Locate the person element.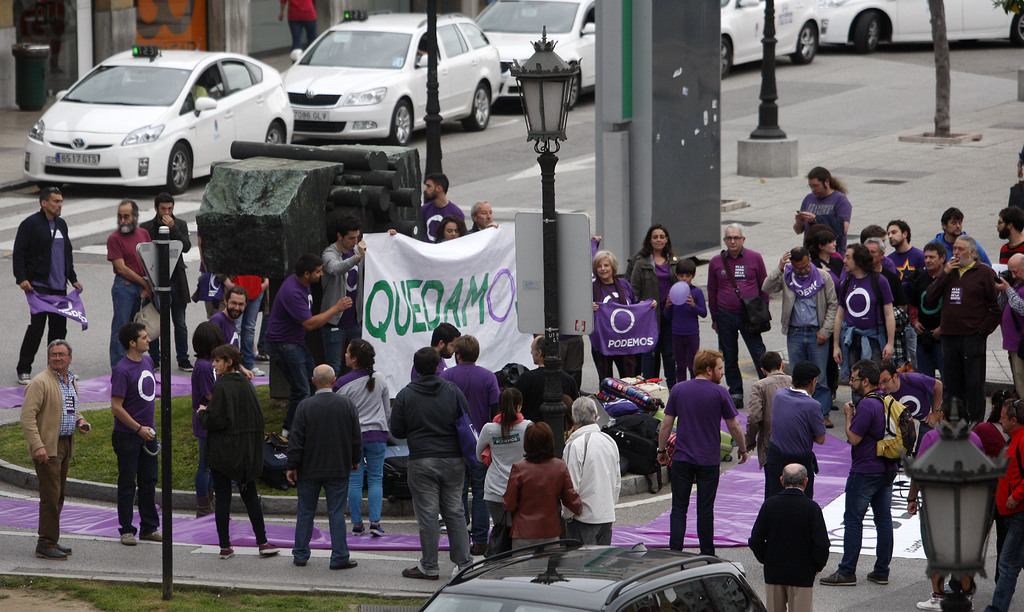
Element bbox: l=413, t=174, r=462, b=247.
